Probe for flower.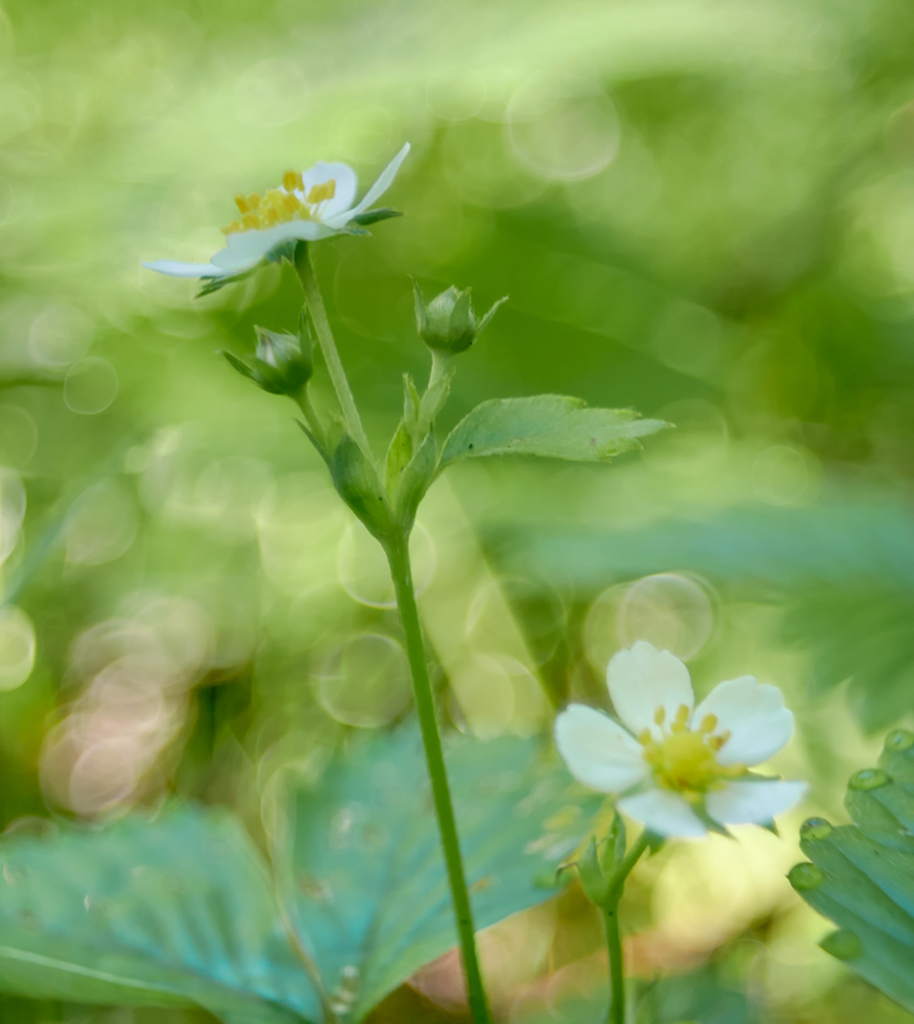
Probe result: 410, 283, 517, 369.
